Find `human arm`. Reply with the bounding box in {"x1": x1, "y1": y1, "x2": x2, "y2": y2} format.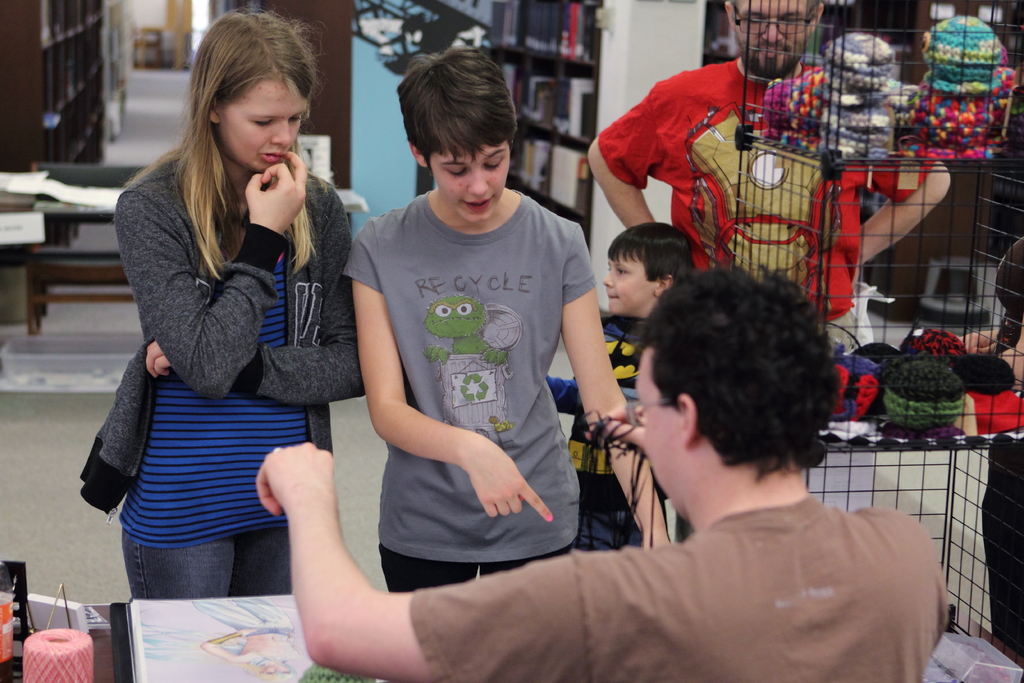
{"x1": 860, "y1": 157, "x2": 950, "y2": 262}.
